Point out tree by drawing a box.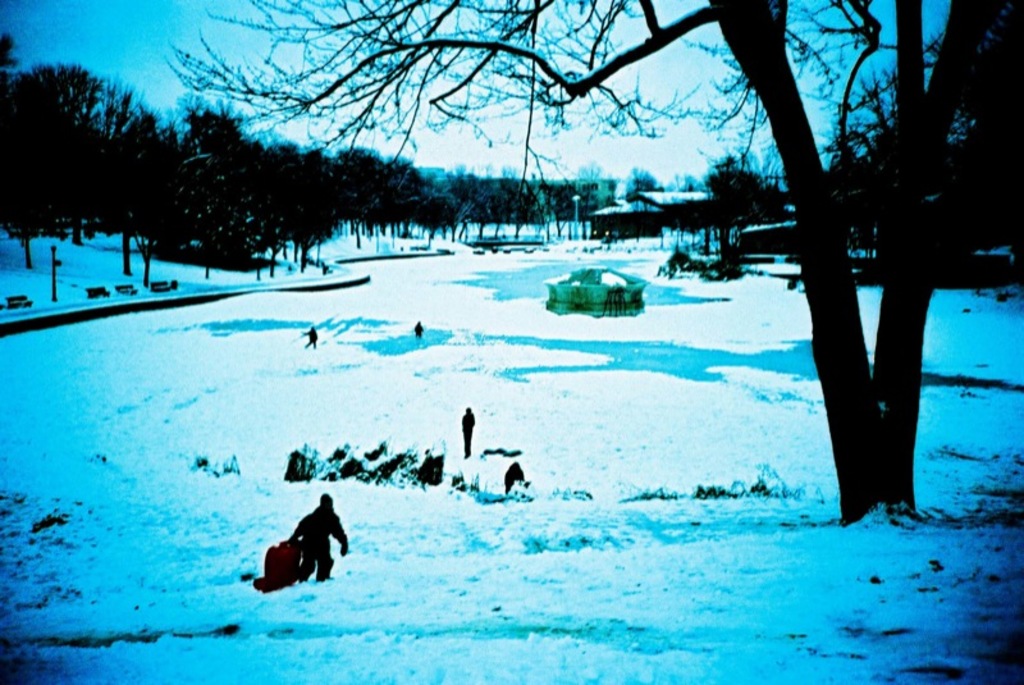
bbox(59, 70, 148, 254).
